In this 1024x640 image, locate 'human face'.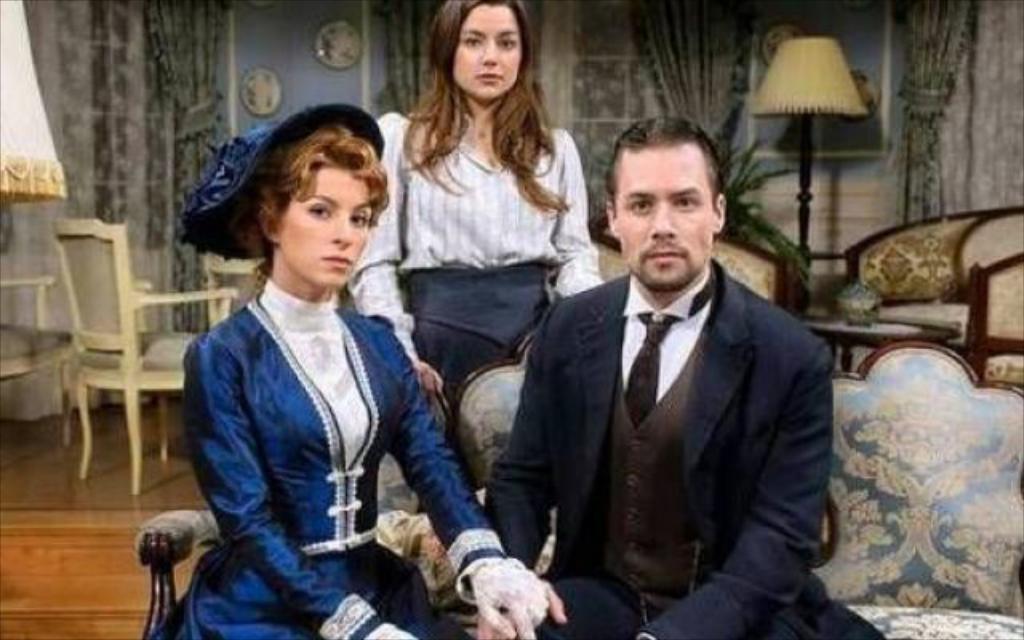
Bounding box: Rect(613, 141, 714, 288).
